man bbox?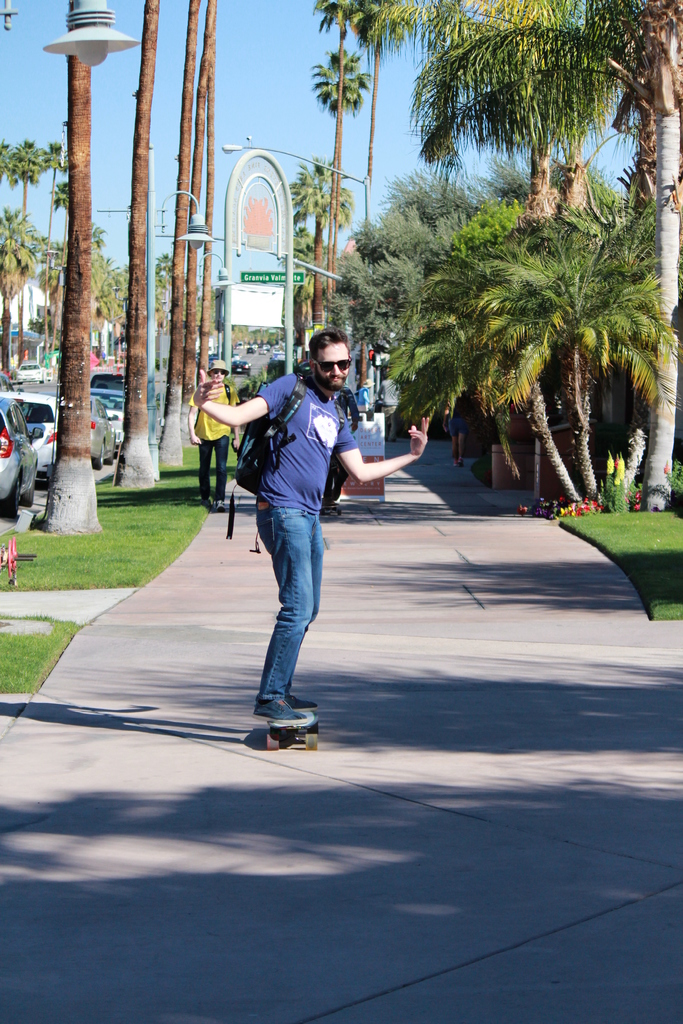
[x1=186, y1=355, x2=242, y2=510]
